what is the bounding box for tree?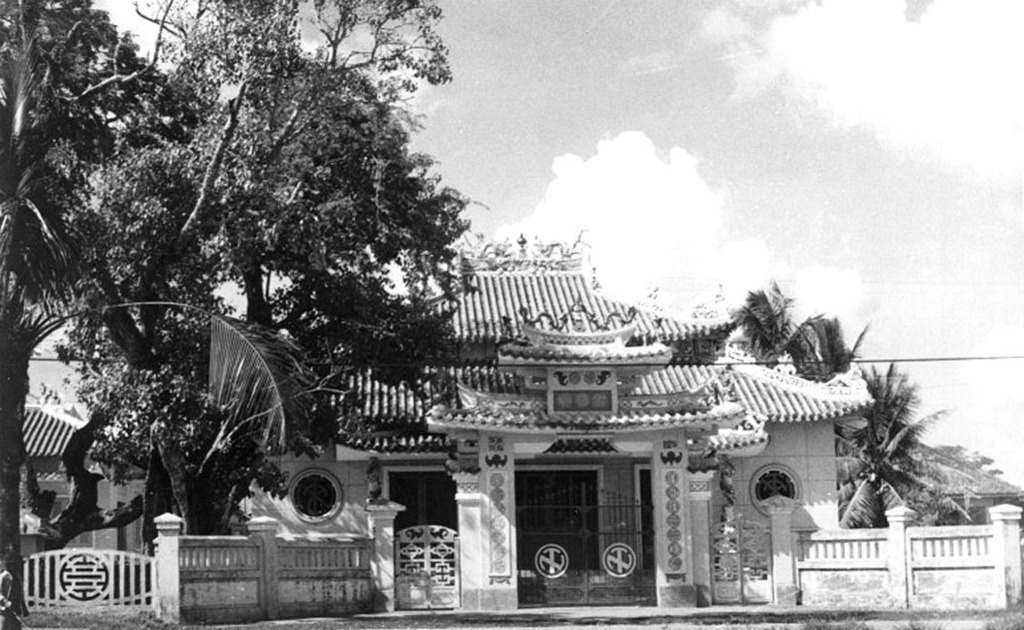
<region>721, 285, 797, 364</region>.
